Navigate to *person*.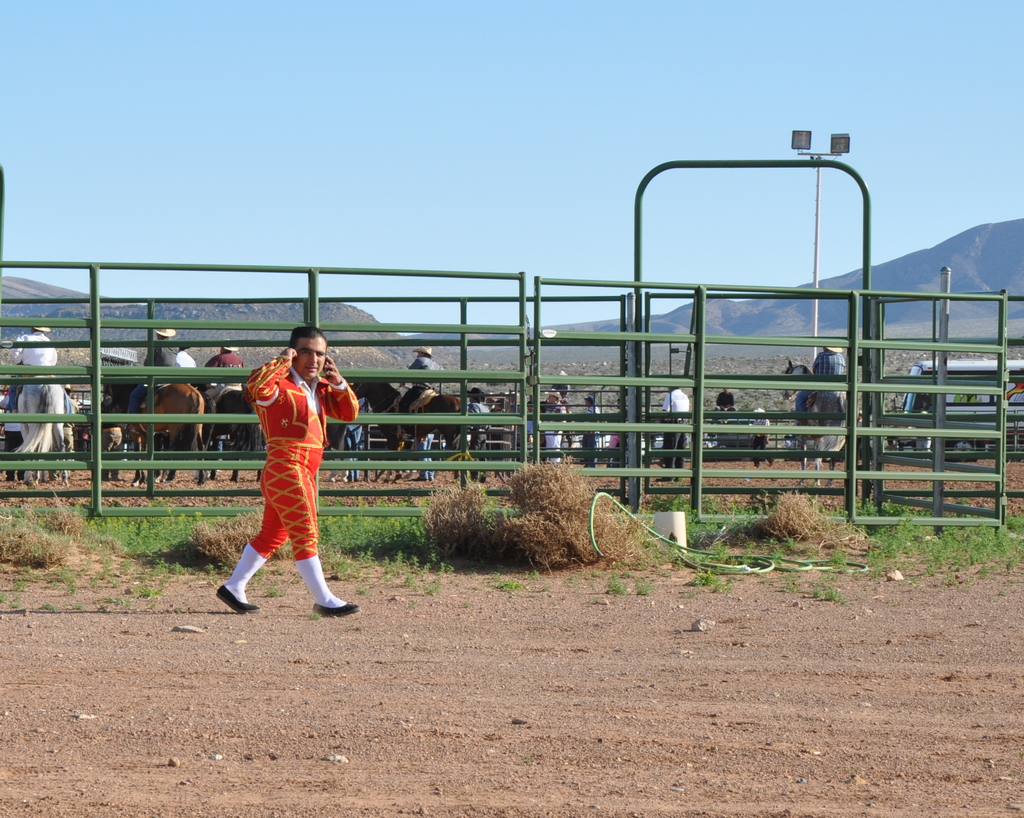
Navigation target: <bbox>220, 320, 342, 618</bbox>.
